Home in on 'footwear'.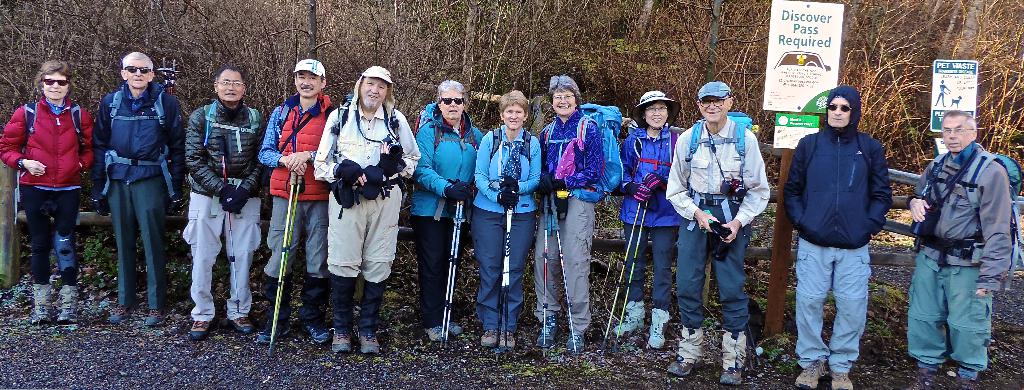
Homed in at [left=796, top=354, right=832, bottom=389].
